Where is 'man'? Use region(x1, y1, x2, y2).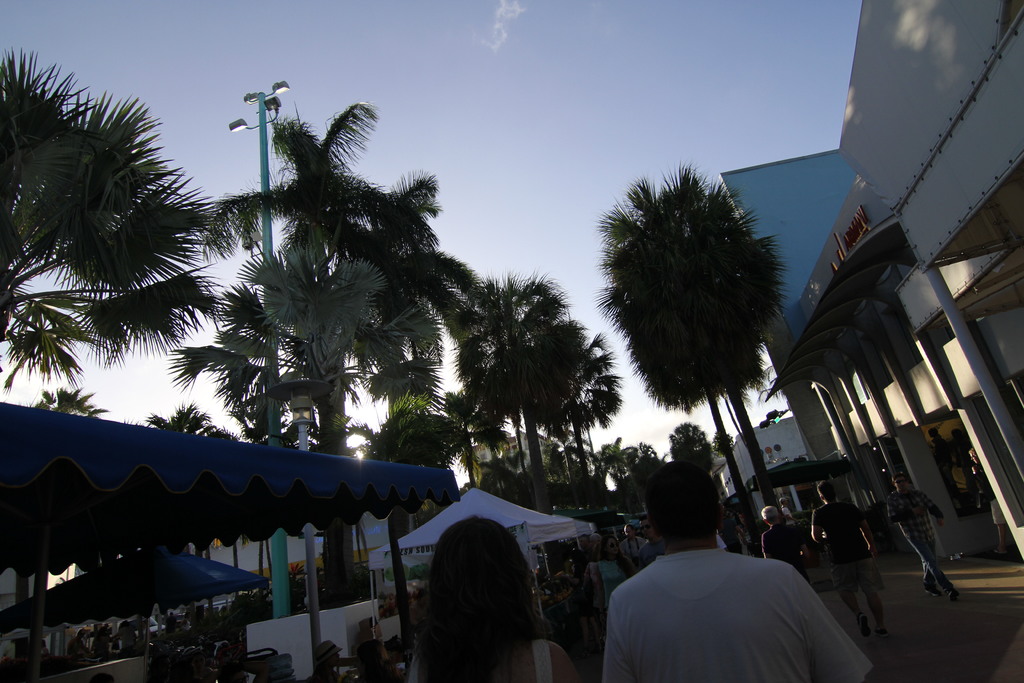
region(888, 474, 966, 605).
